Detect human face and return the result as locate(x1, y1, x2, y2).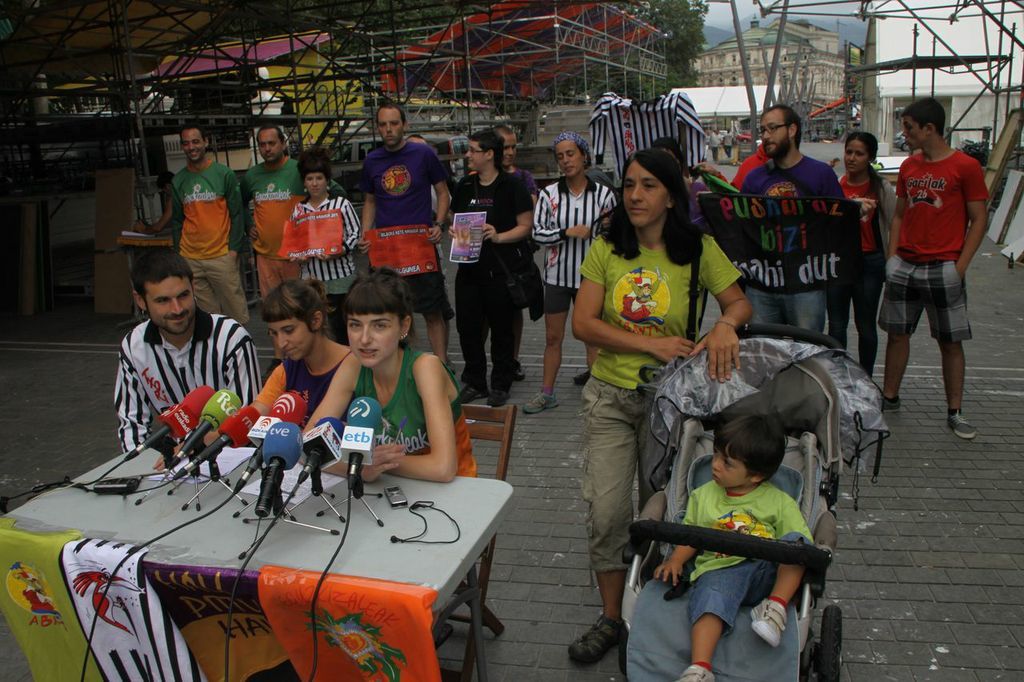
locate(147, 273, 192, 328).
